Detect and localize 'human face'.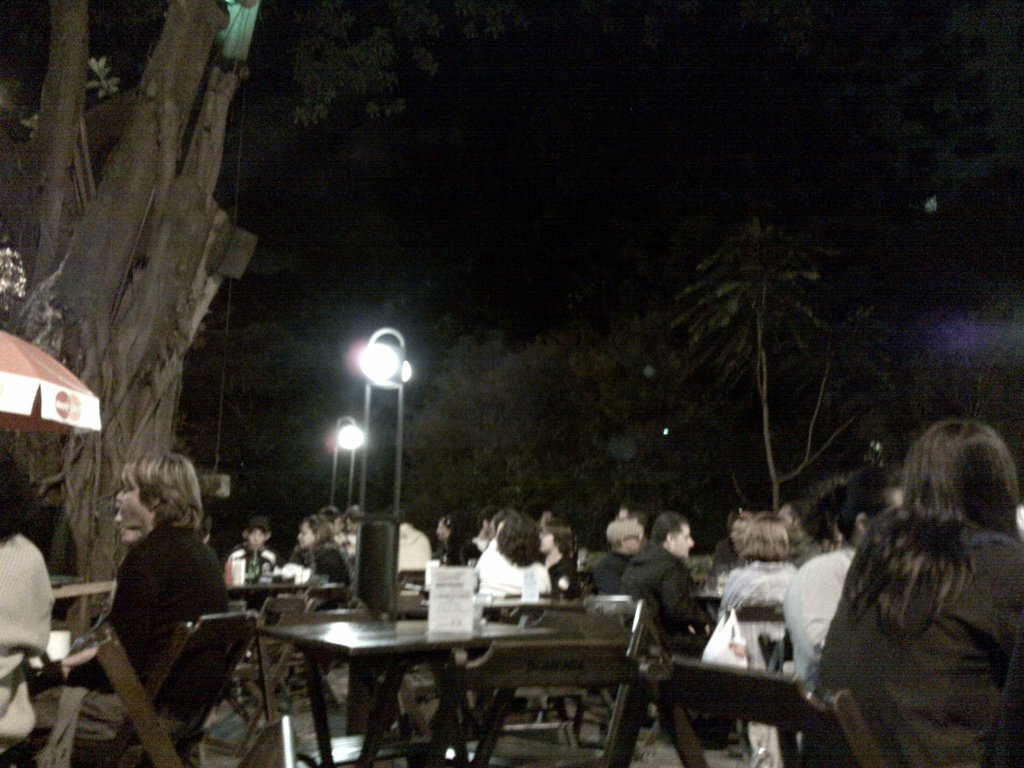
Localized at (675, 527, 692, 554).
